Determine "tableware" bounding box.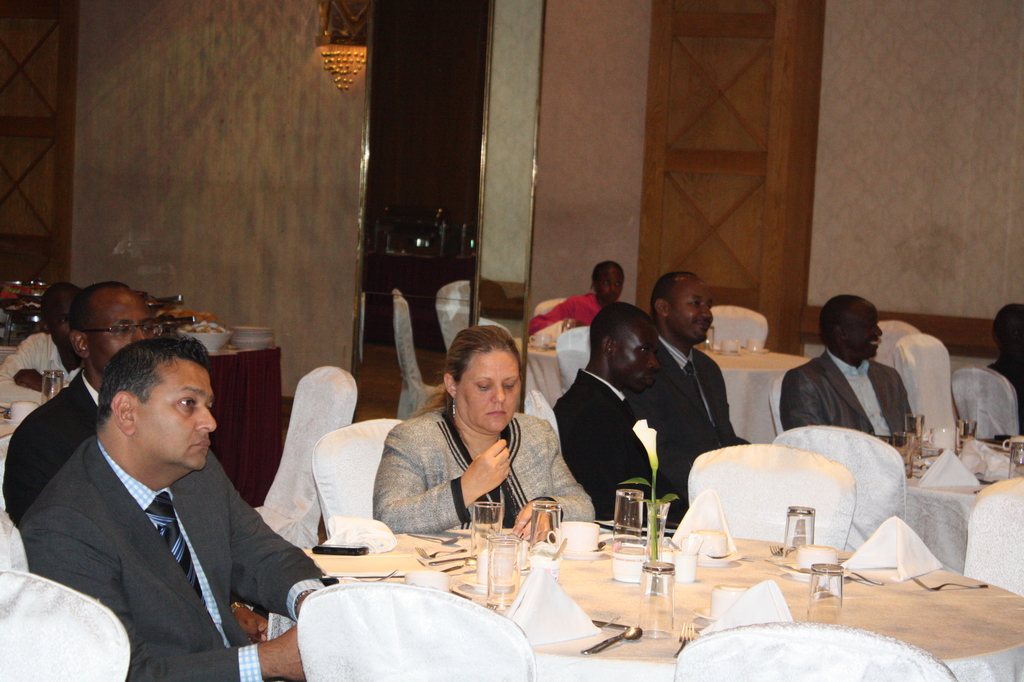
Determined: <box>891,413,1023,480</box>.
